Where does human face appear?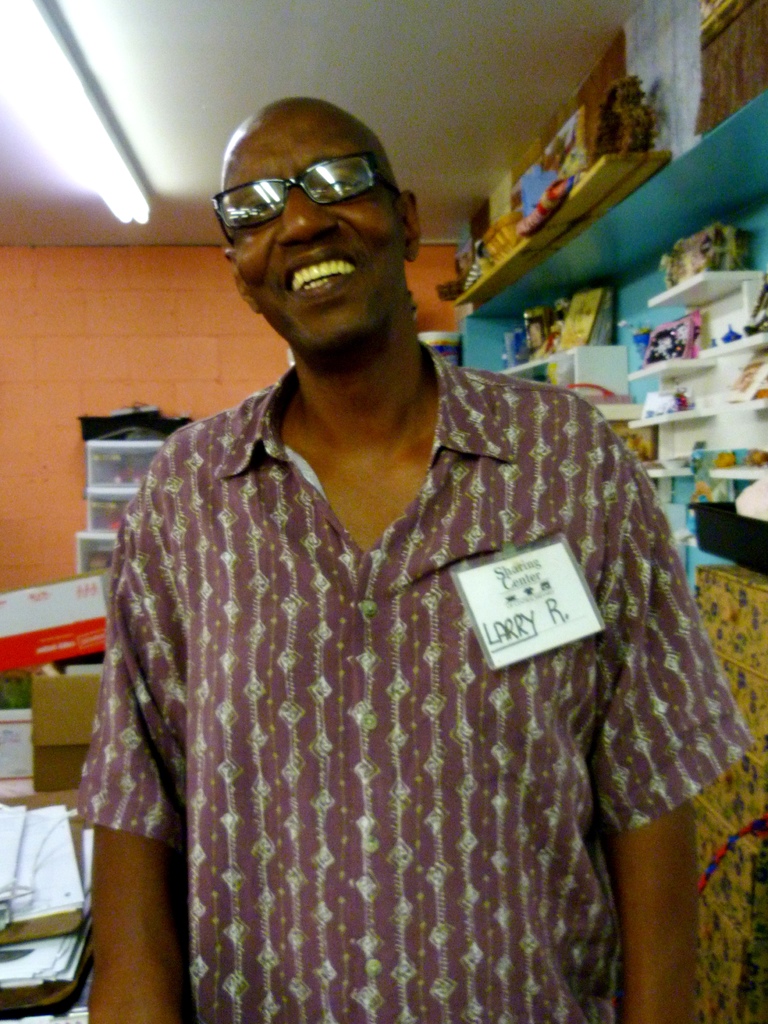
Appears at <box>231,111,396,347</box>.
